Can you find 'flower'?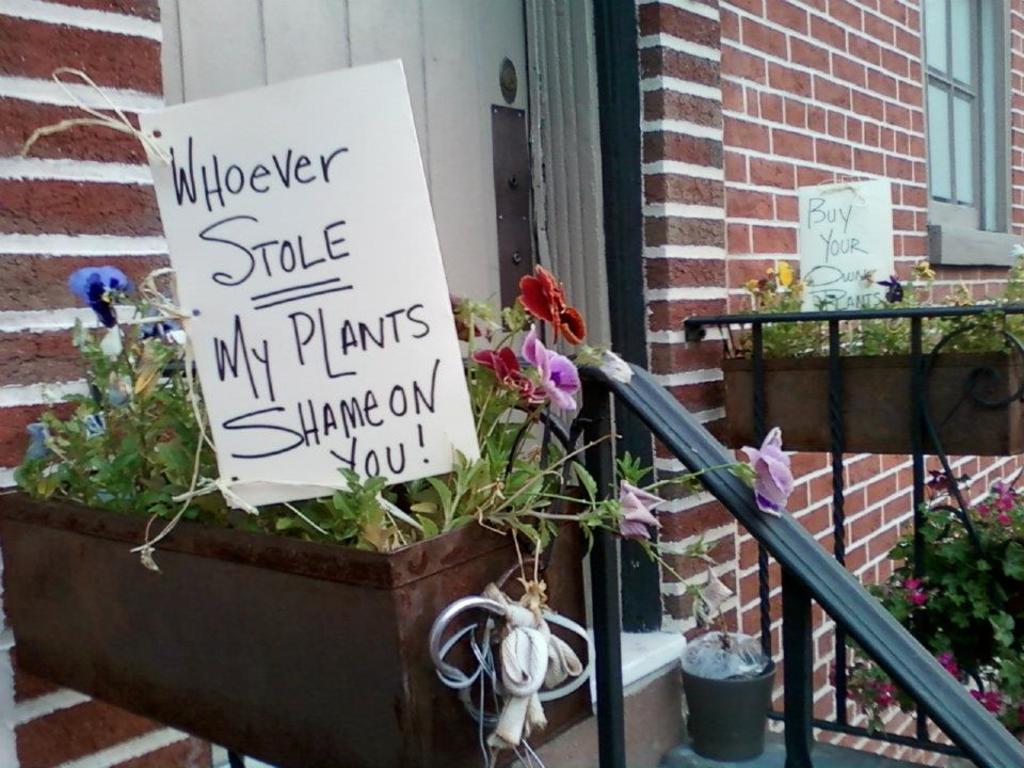
Yes, bounding box: crop(897, 581, 932, 607).
